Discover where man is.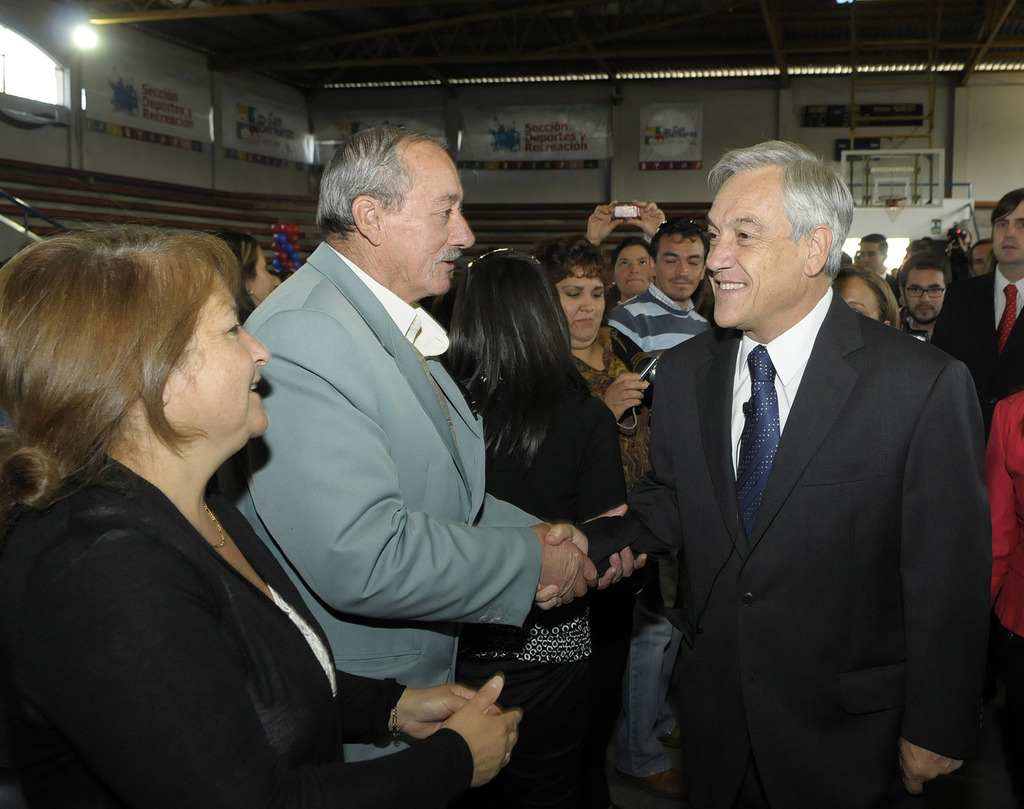
Discovered at <bbox>618, 127, 996, 808</bbox>.
